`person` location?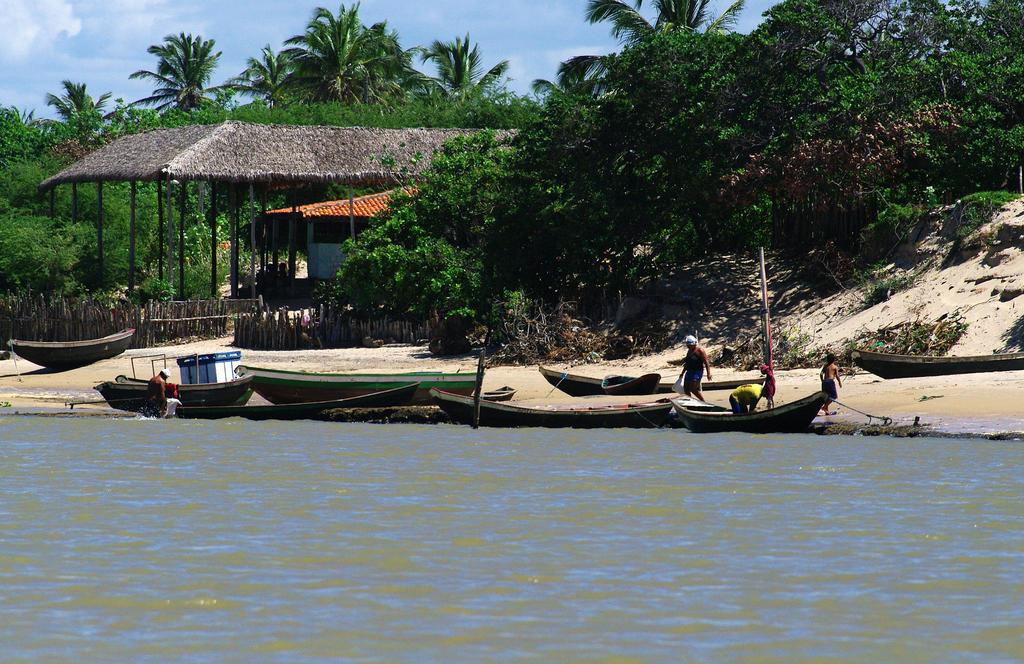
select_region(675, 328, 714, 402)
